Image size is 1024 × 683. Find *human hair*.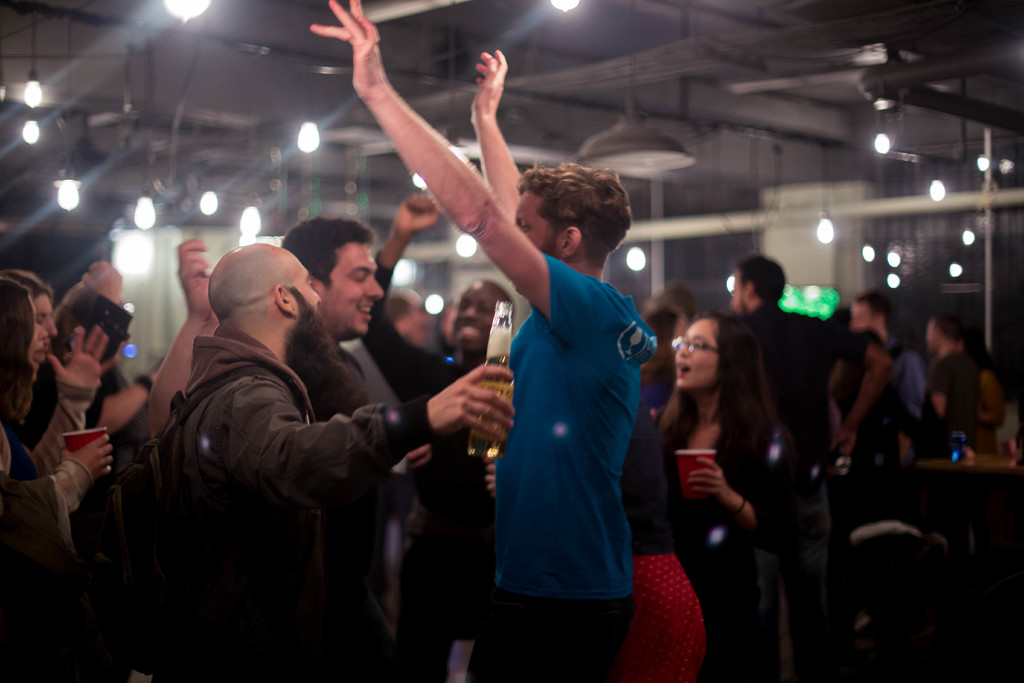
x1=0, y1=267, x2=54, y2=302.
